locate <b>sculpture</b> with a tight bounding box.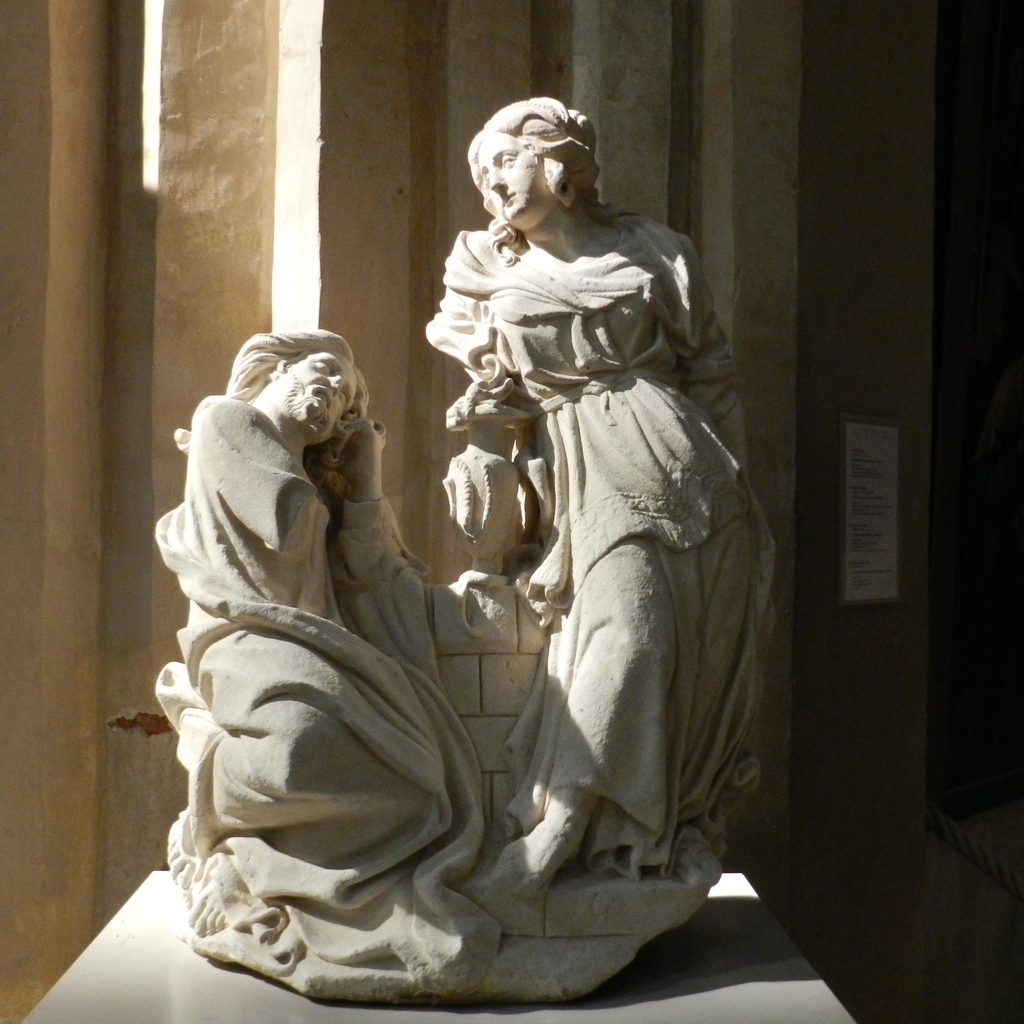
429:92:802:1008.
